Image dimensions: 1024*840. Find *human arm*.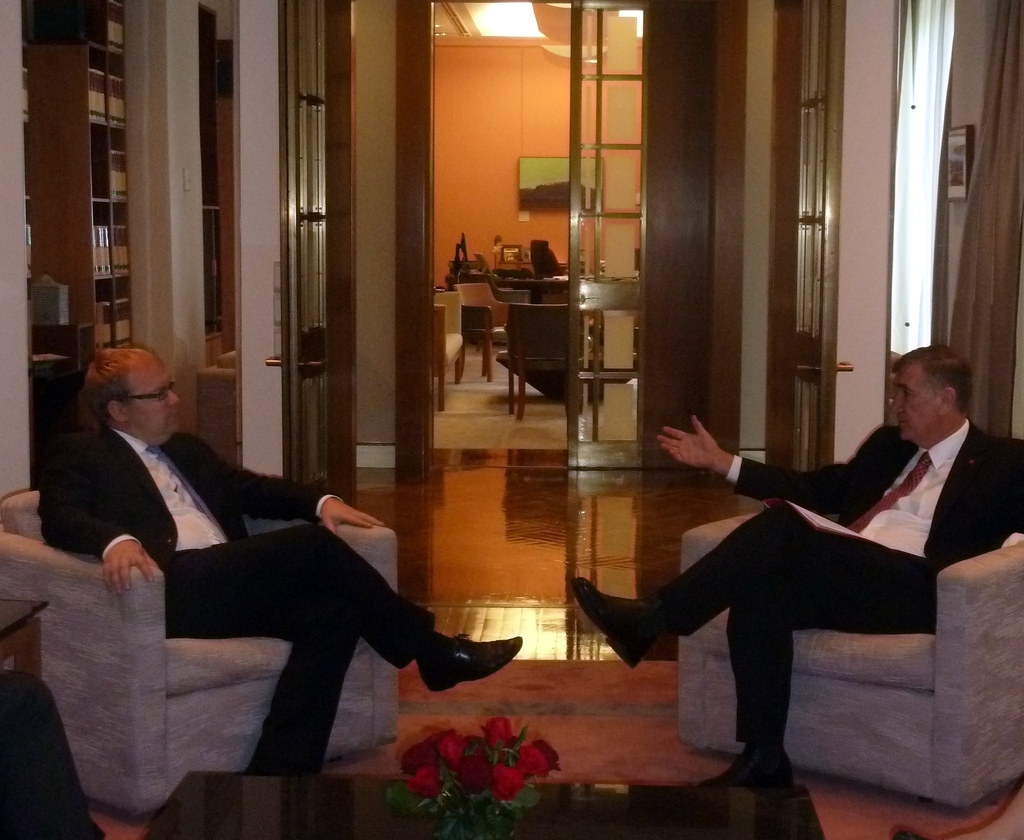
box=[1005, 446, 1023, 533].
